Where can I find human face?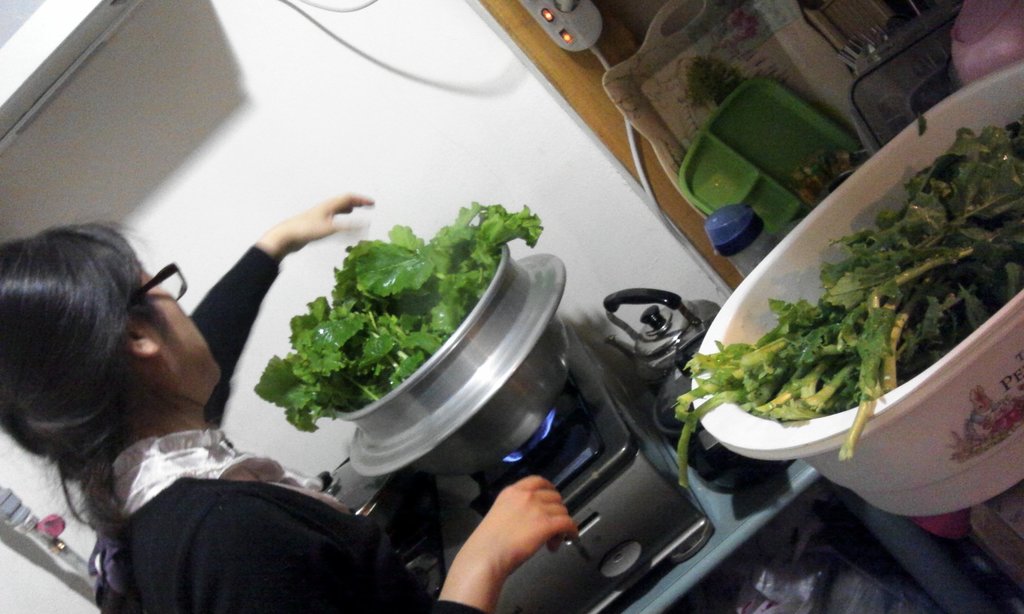
You can find it at 140 264 216 390.
